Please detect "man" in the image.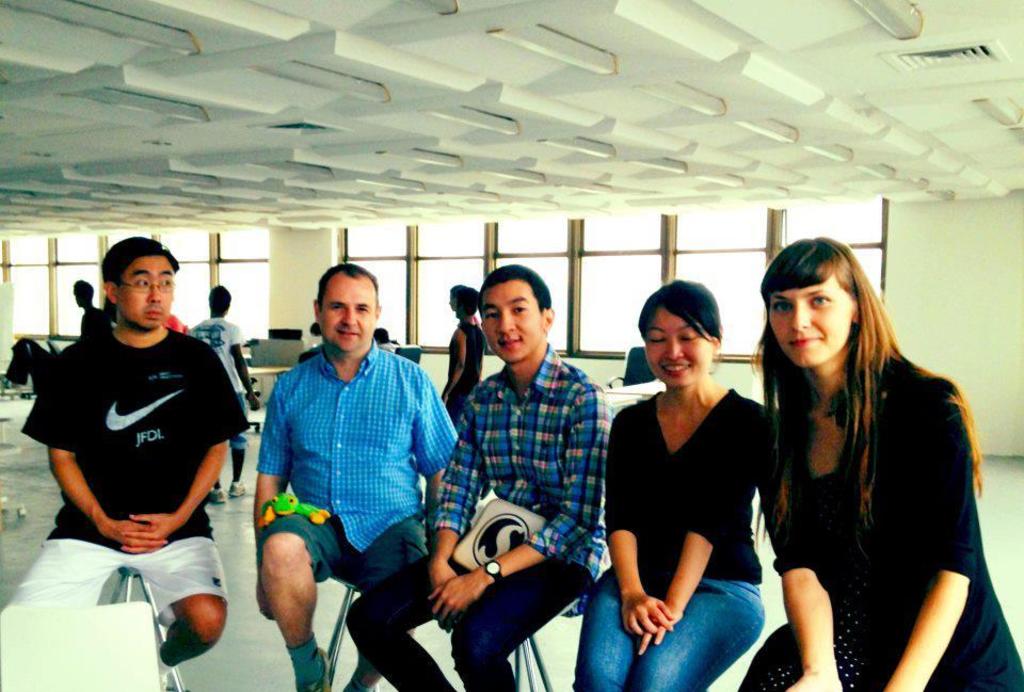
(x1=188, y1=283, x2=267, y2=508).
